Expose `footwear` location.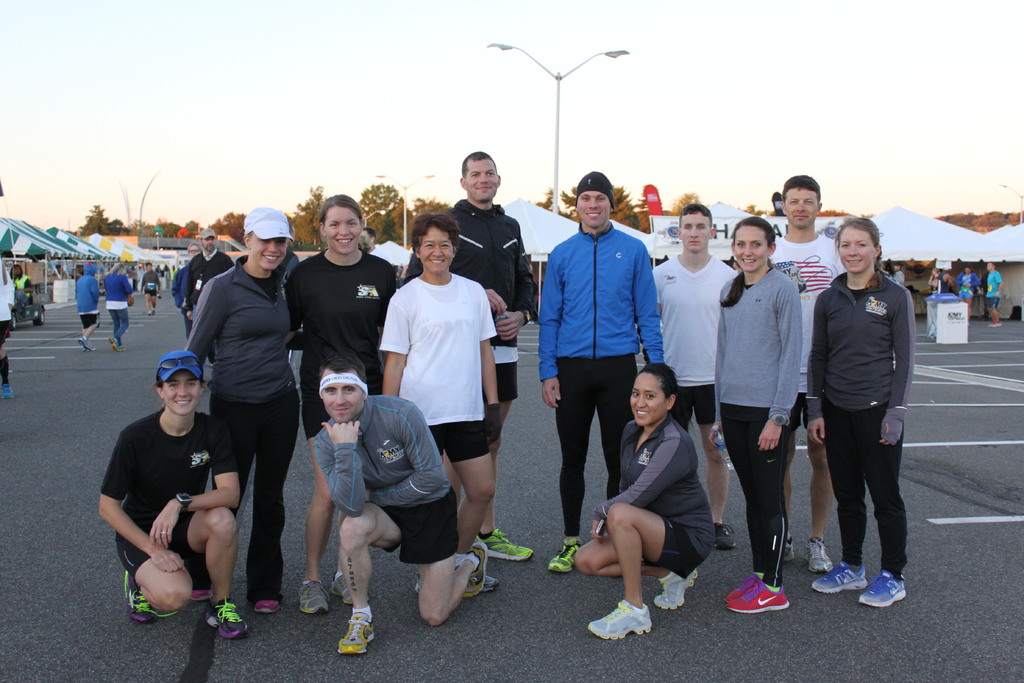
Exposed at bbox(812, 562, 868, 593).
